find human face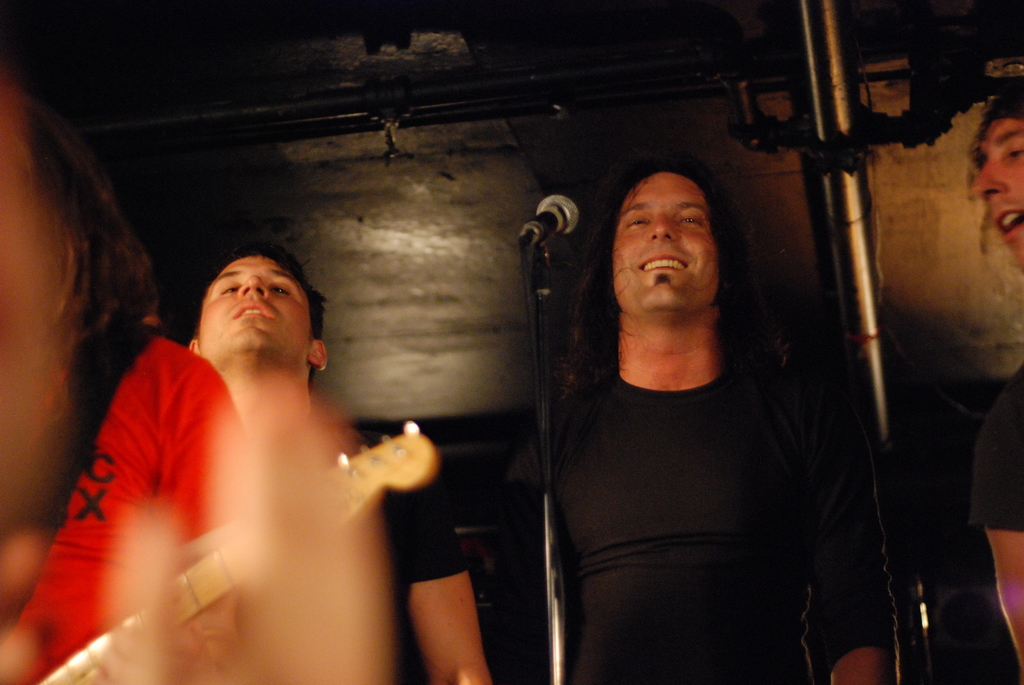
970 117 1023 264
